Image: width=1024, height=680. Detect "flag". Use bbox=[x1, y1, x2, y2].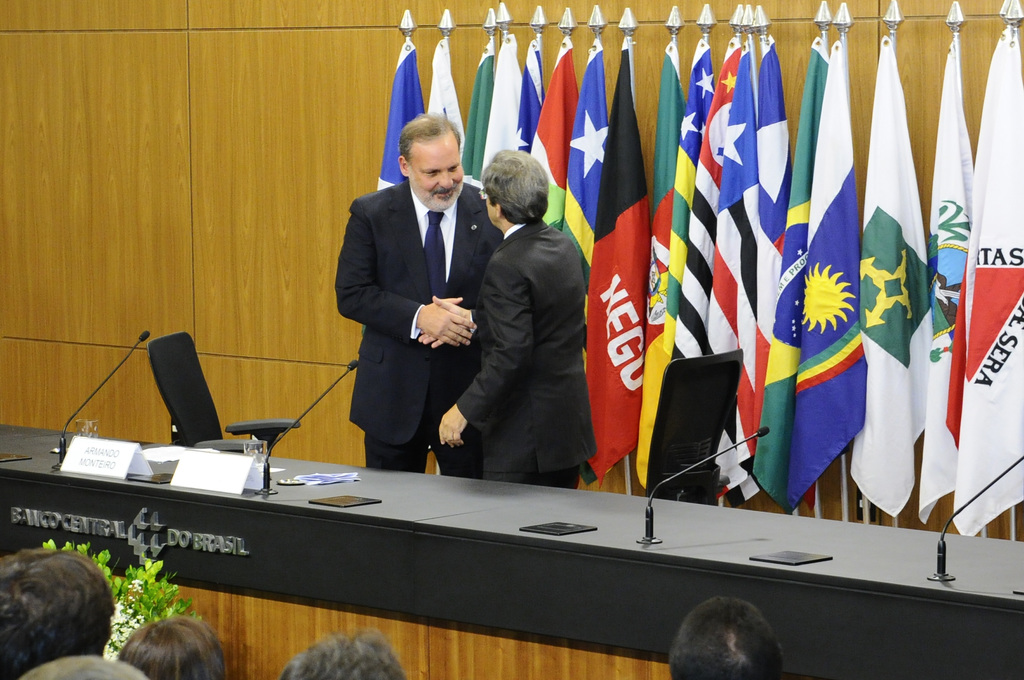
bbox=[956, 13, 1023, 529].
